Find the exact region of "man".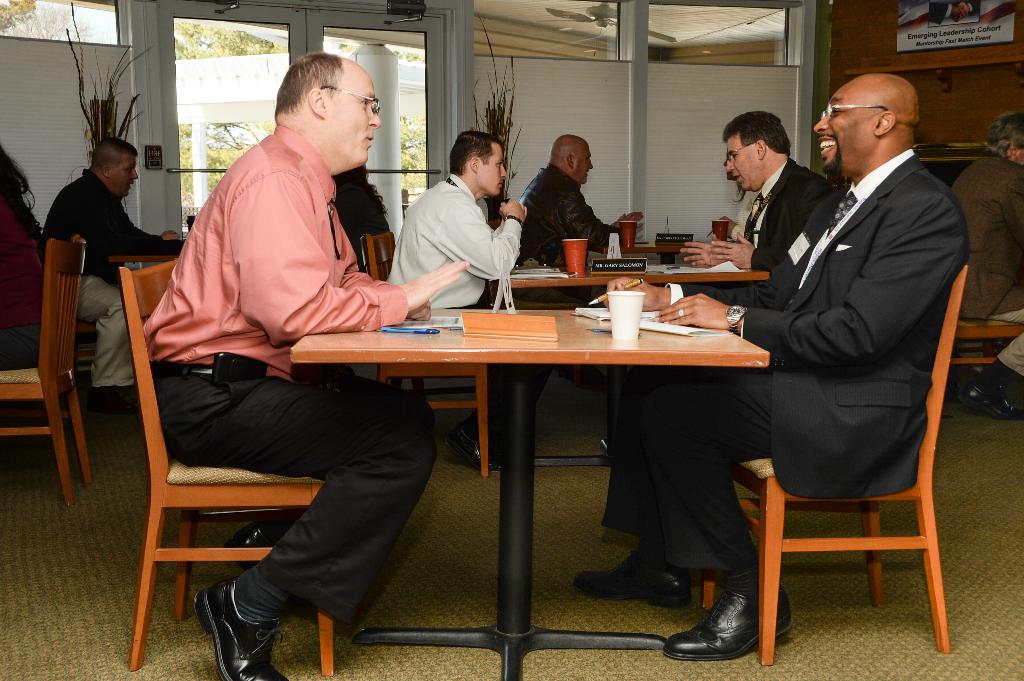
Exact region: bbox=[136, 58, 419, 596].
